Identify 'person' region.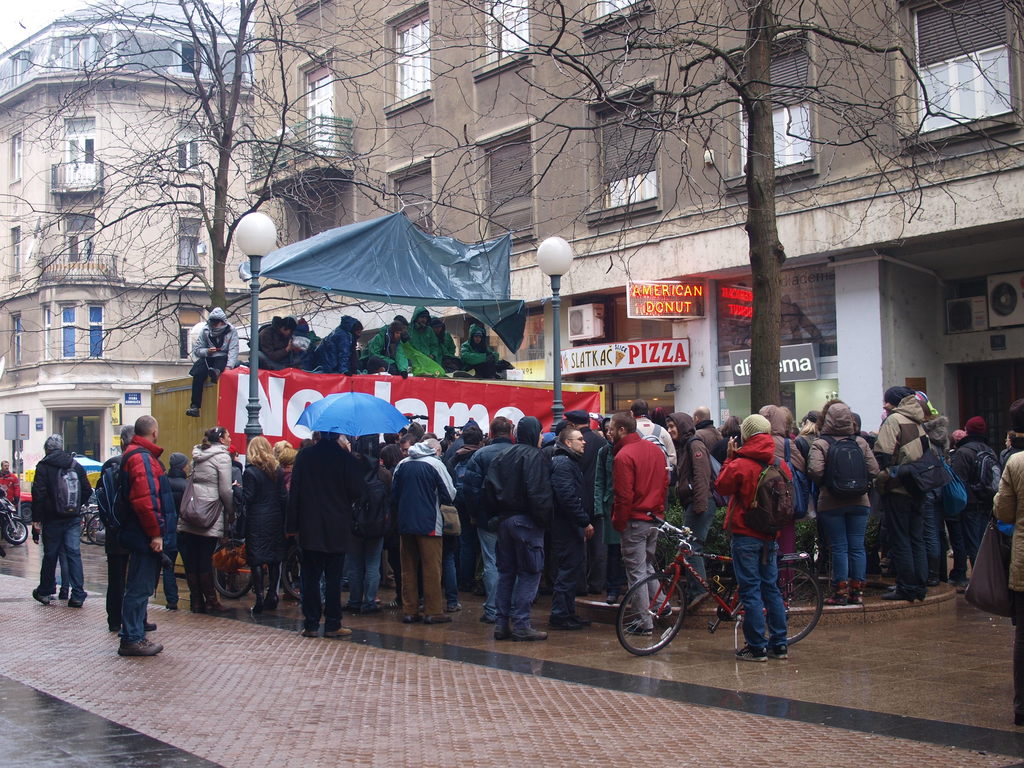
Region: (797,402,895,599).
